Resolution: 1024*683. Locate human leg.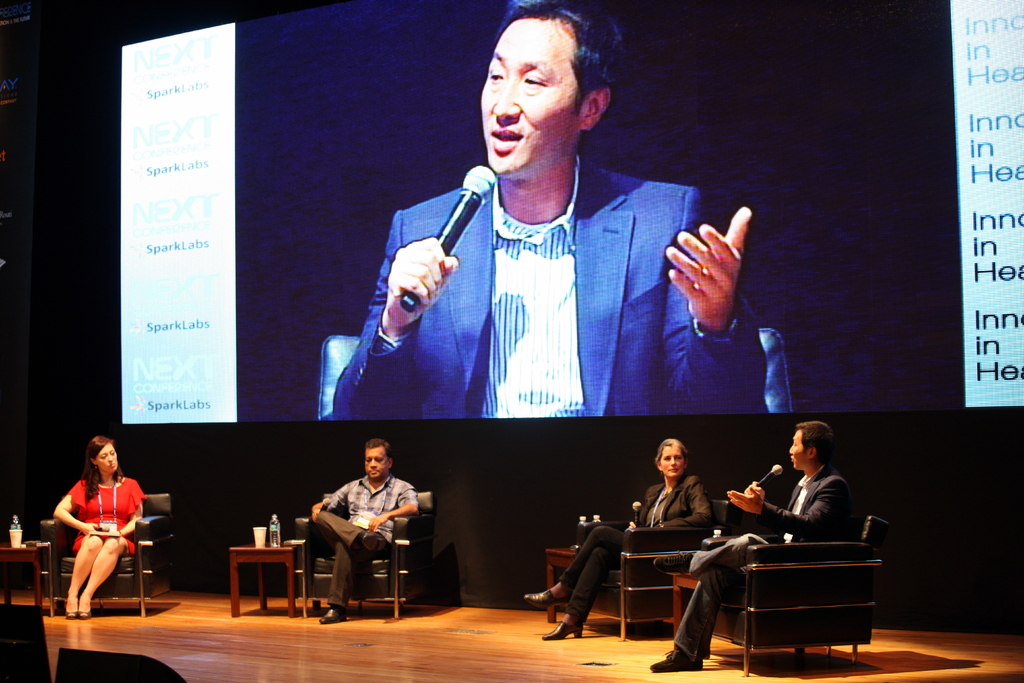
detection(522, 528, 636, 604).
